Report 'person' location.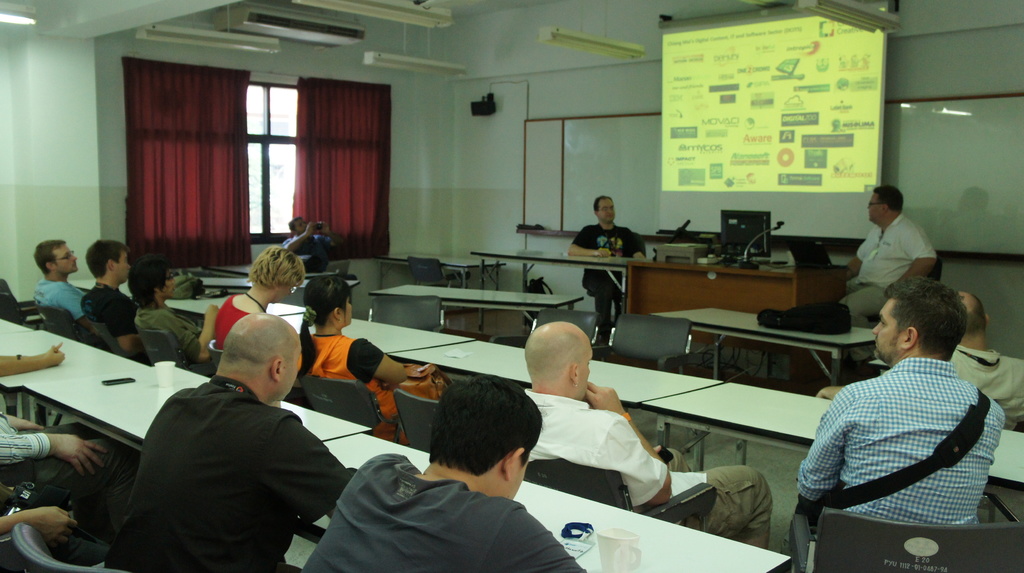
Report: {"left": 103, "top": 314, "right": 355, "bottom": 572}.
